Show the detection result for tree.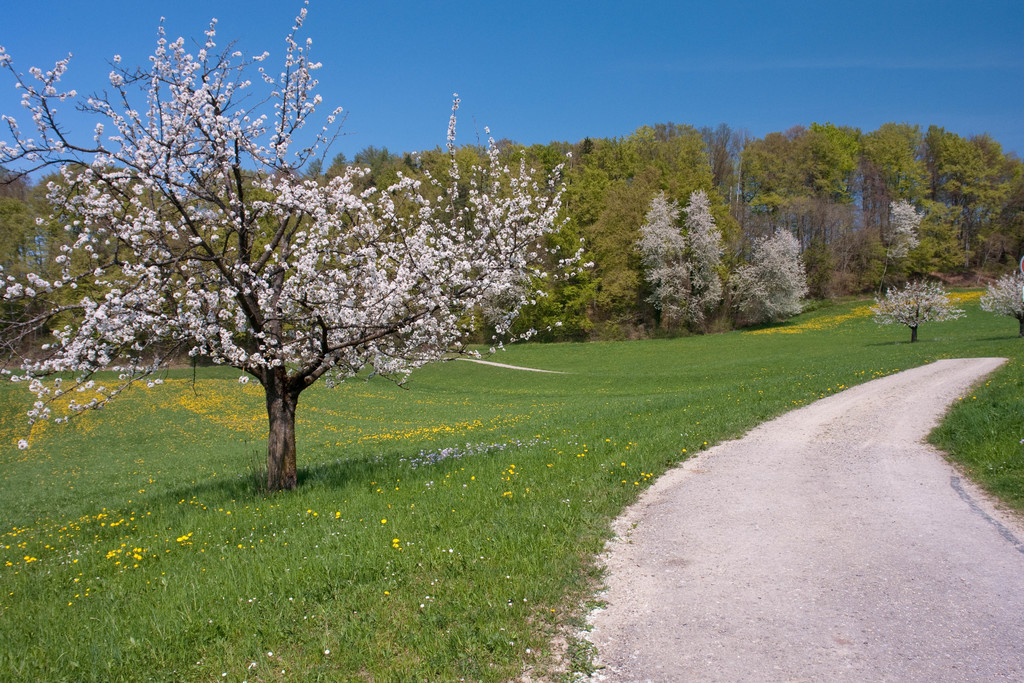
bbox(849, 120, 938, 296).
